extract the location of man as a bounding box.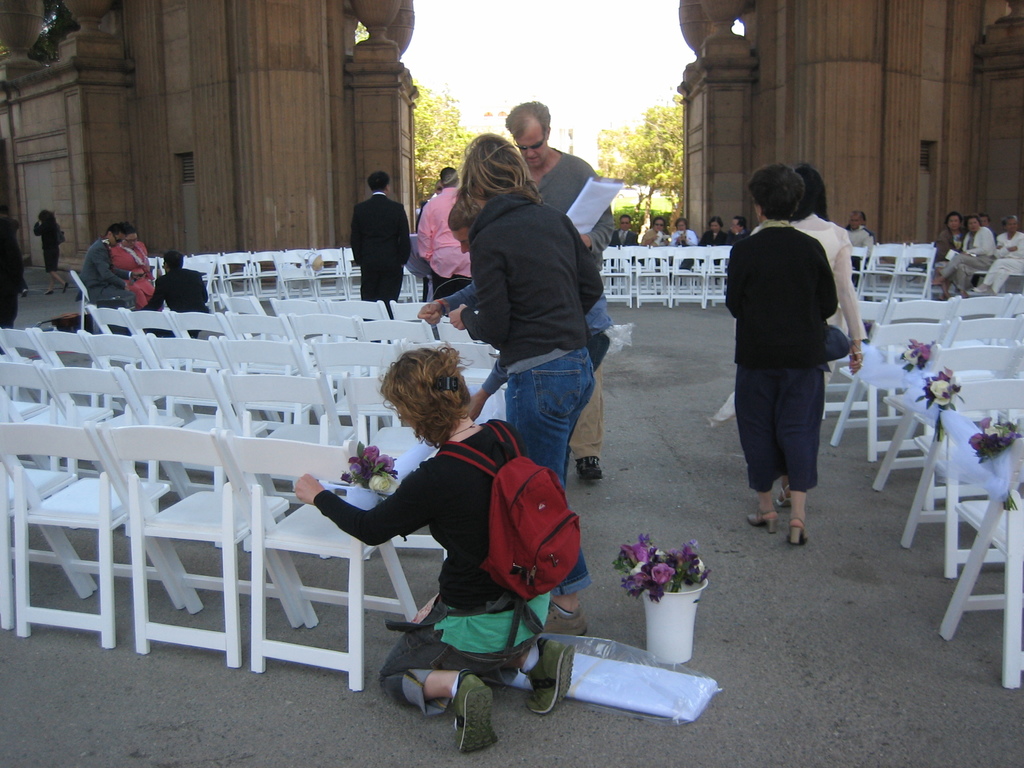
pyautogui.locateOnScreen(348, 170, 414, 326).
